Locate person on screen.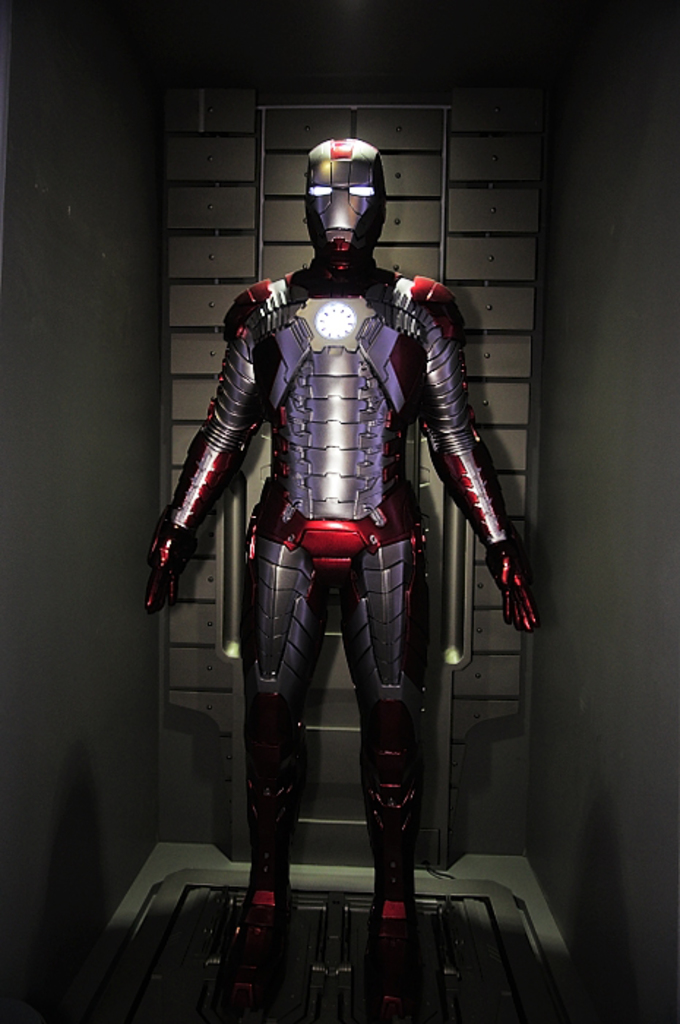
On screen at crop(170, 104, 547, 1023).
